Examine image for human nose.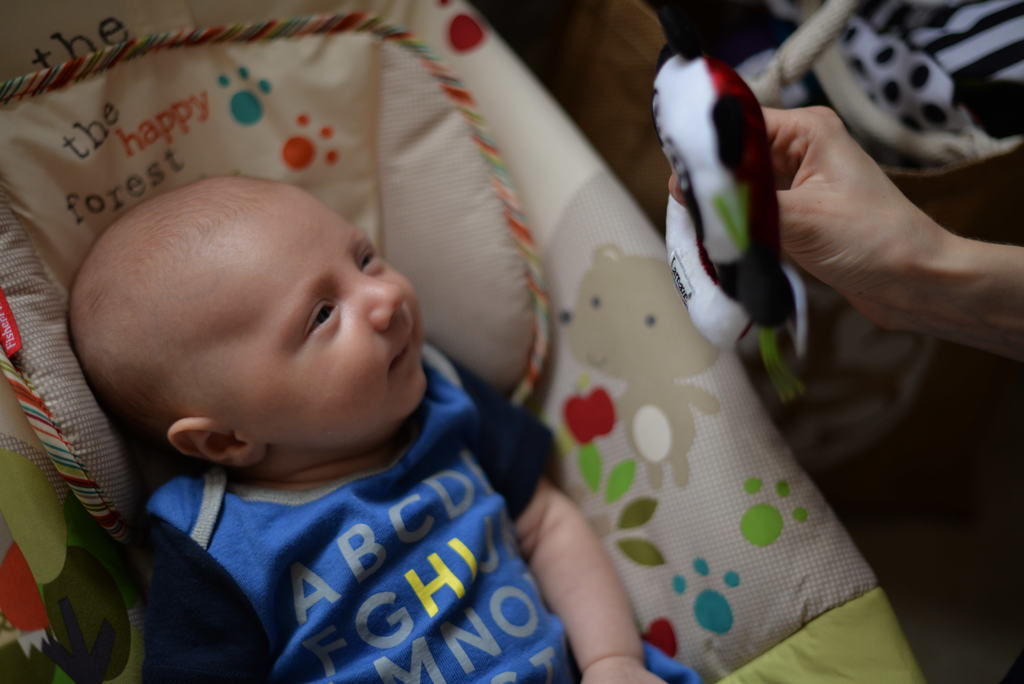
Examination result: 349, 276, 401, 327.
